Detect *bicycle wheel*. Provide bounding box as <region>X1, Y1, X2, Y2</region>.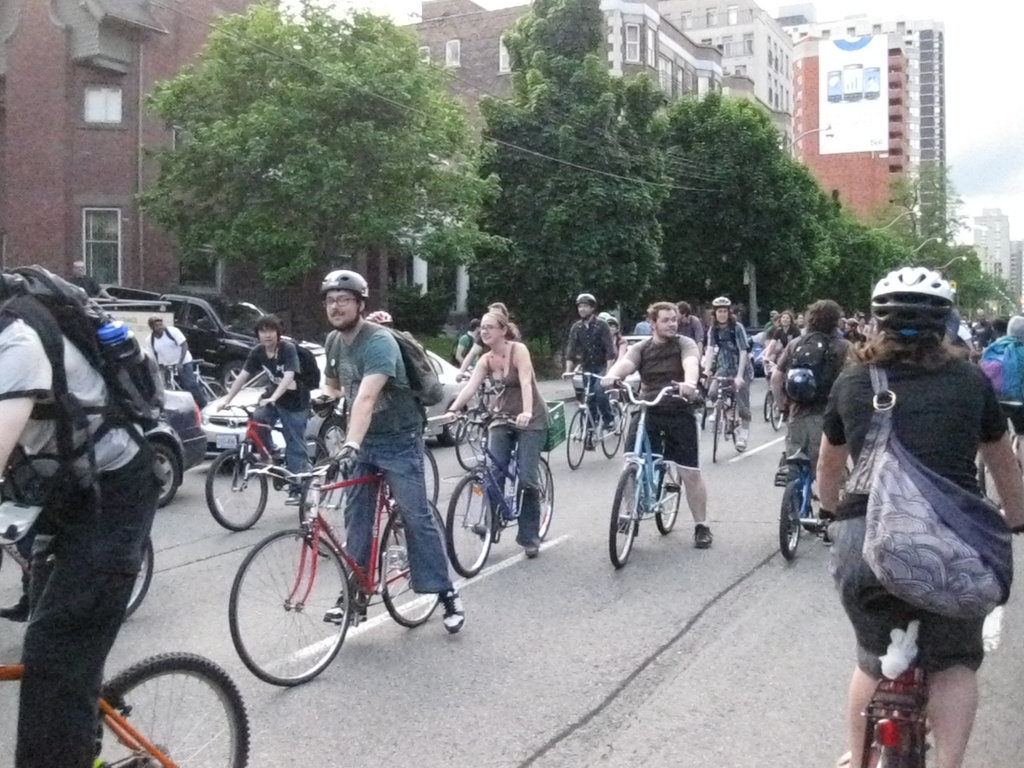
<region>770, 396, 783, 432</region>.
